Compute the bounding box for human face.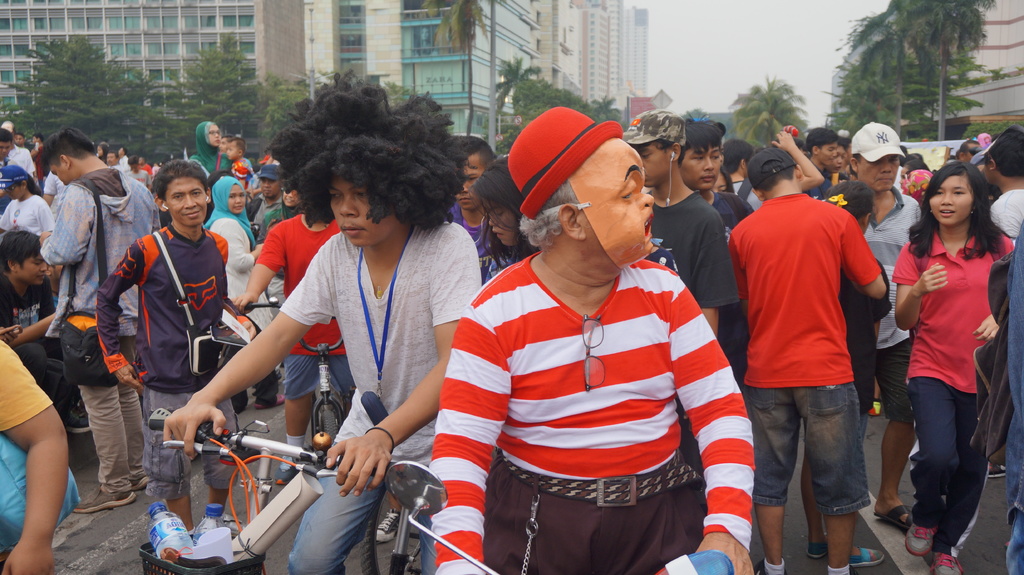
region(328, 178, 389, 245).
